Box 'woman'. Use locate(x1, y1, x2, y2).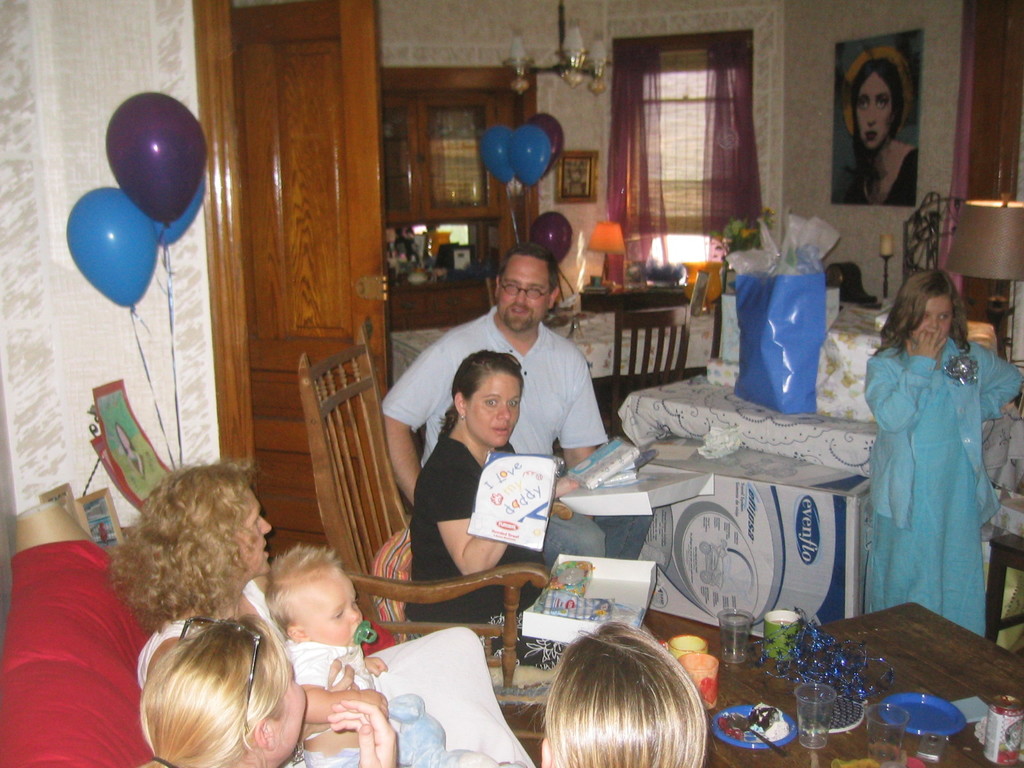
locate(117, 451, 535, 767).
